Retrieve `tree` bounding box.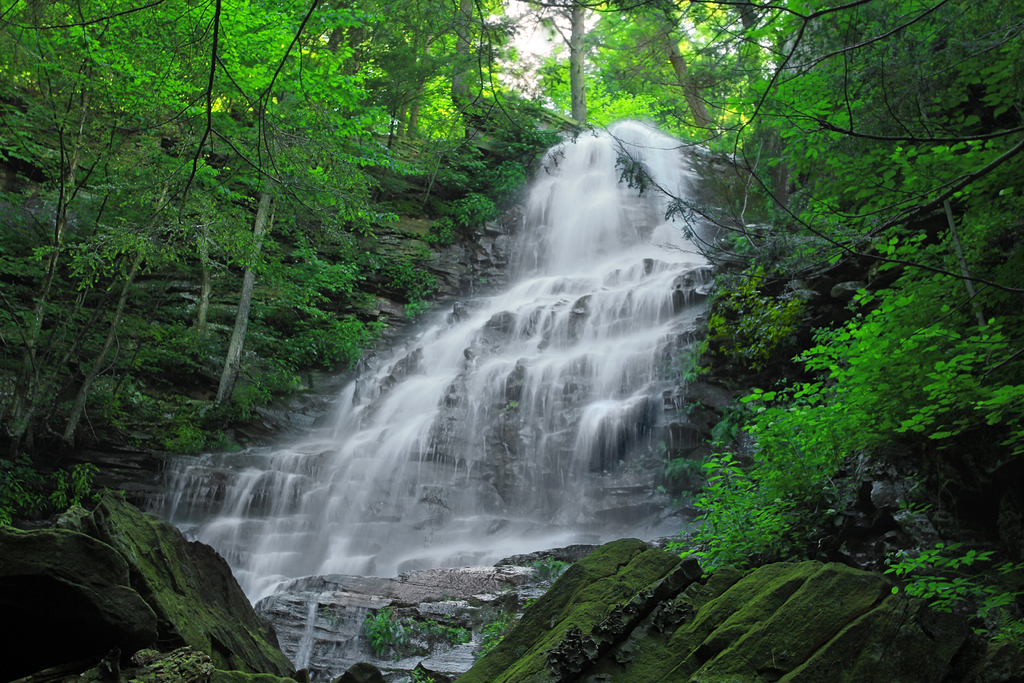
Bounding box: (x1=0, y1=0, x2=364, y2=475).
